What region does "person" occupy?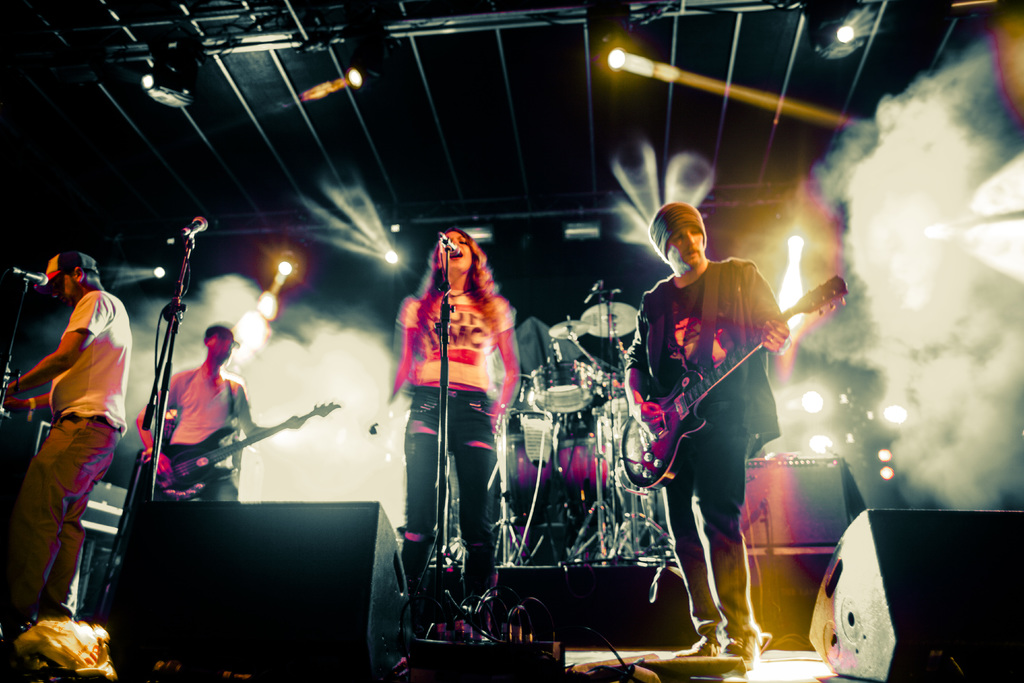
{"left": 0, "top": 243, "right": 127, "bottom": 633}.
